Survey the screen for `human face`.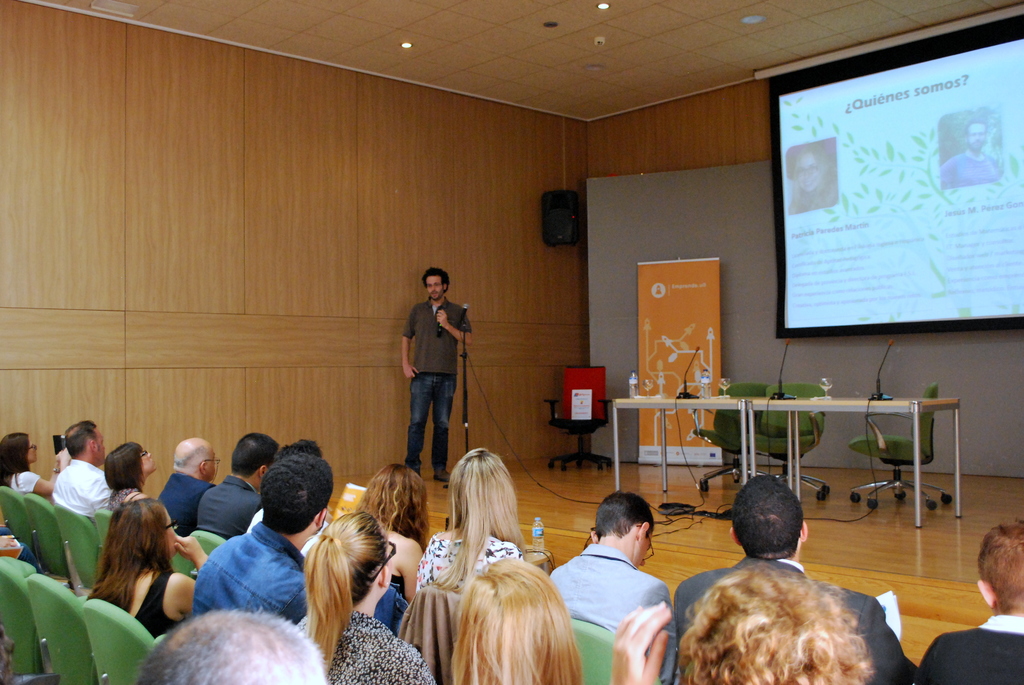
Survey found: rect(26, 446, 36, 462).
